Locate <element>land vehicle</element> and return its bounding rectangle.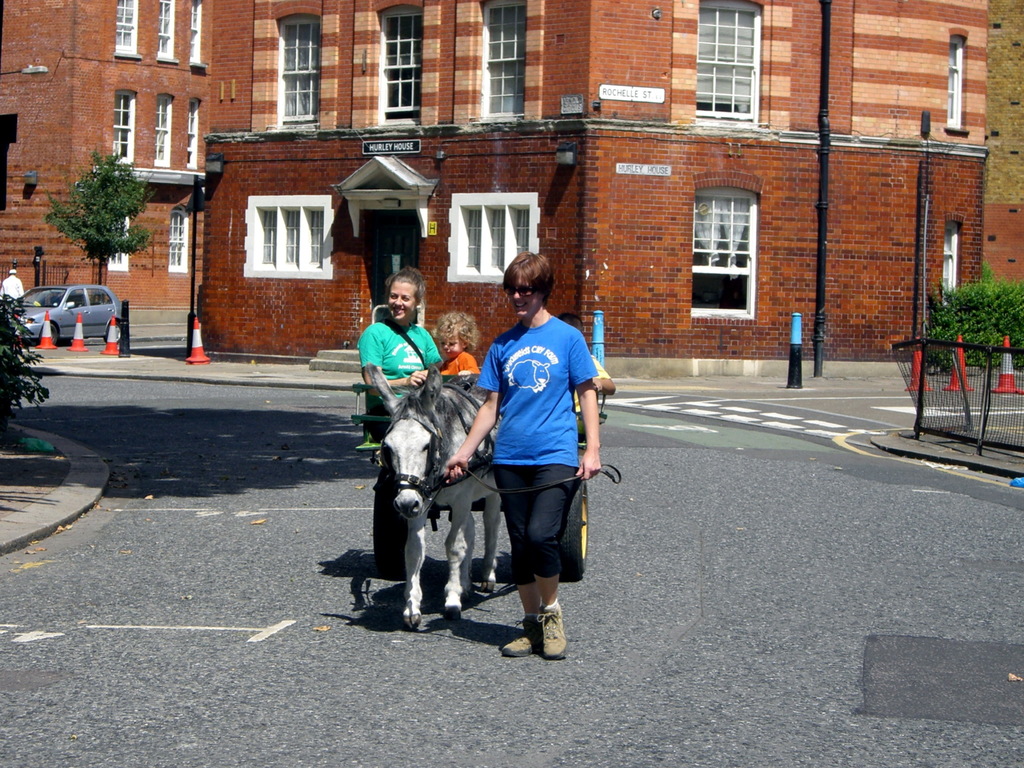
region(4, 271, 118, 348).
